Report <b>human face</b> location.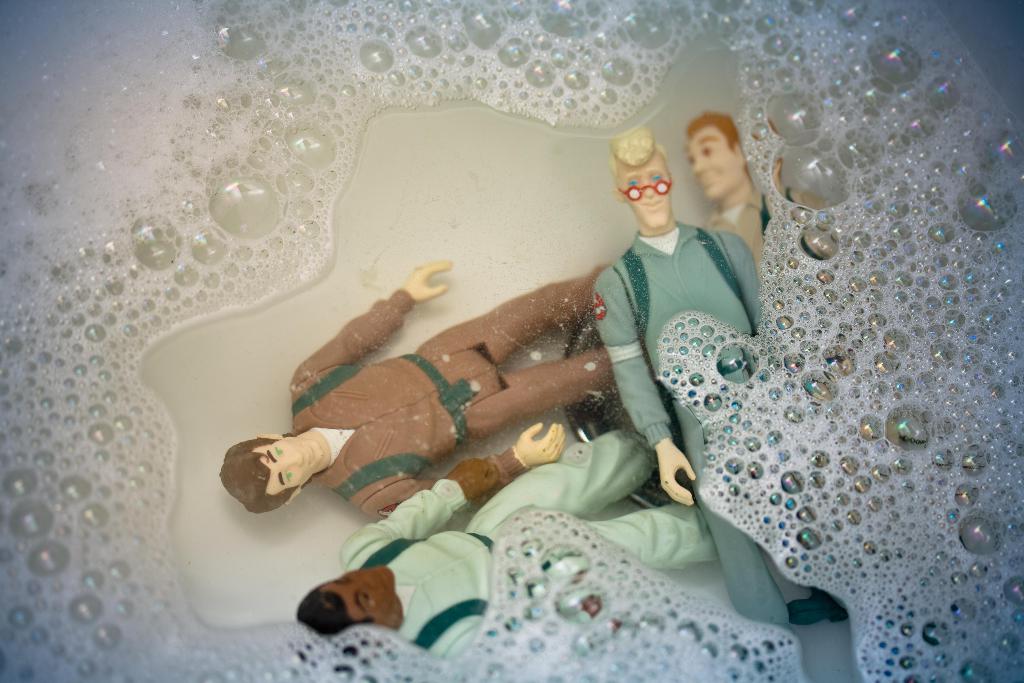
Report: <box>616,149,671,227</box>.
